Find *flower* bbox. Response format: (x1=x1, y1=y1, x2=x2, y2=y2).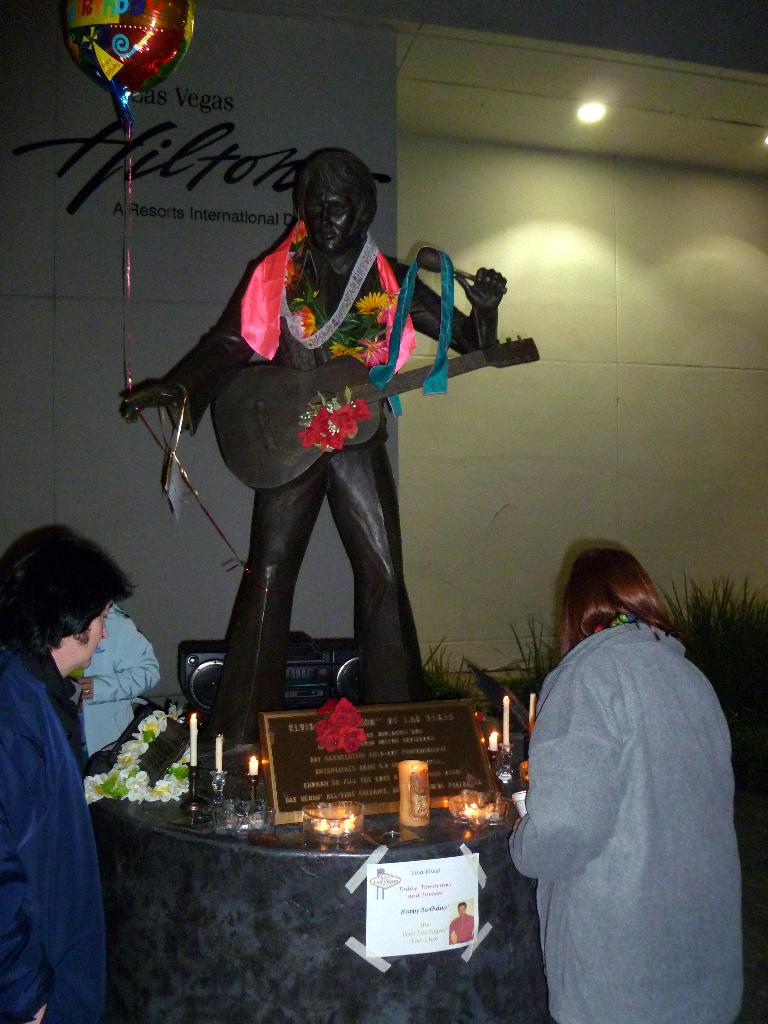
(x1=352, y1=287, x2=390, y2=314).
